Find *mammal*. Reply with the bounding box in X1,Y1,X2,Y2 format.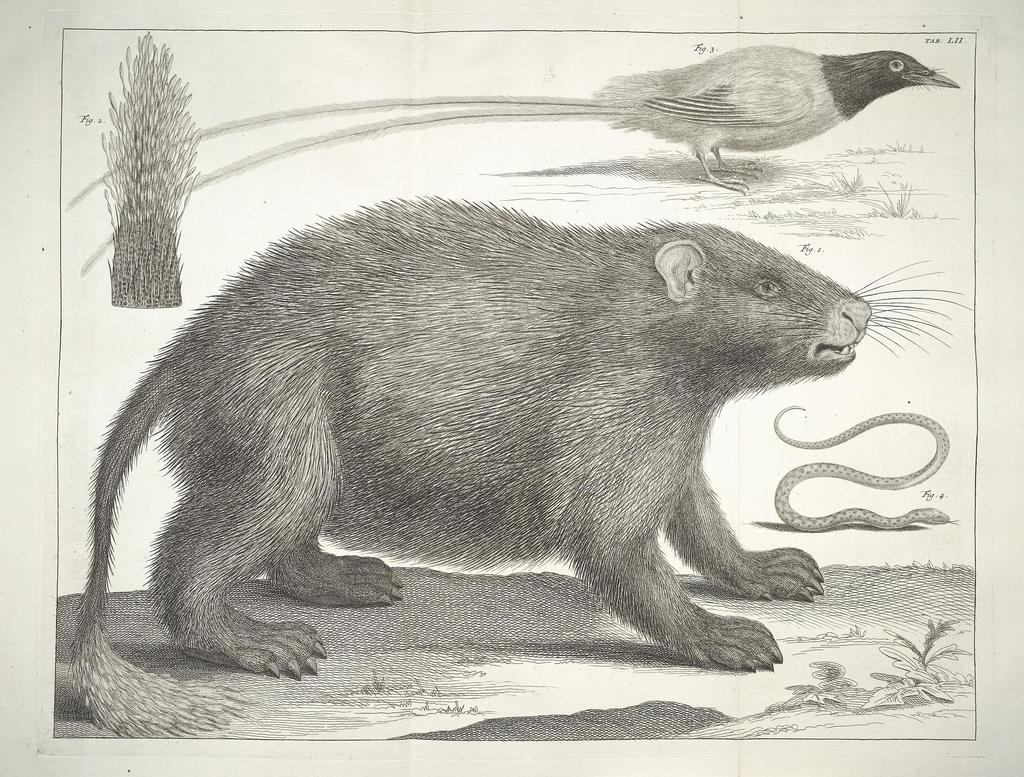
589,36,964,174.
